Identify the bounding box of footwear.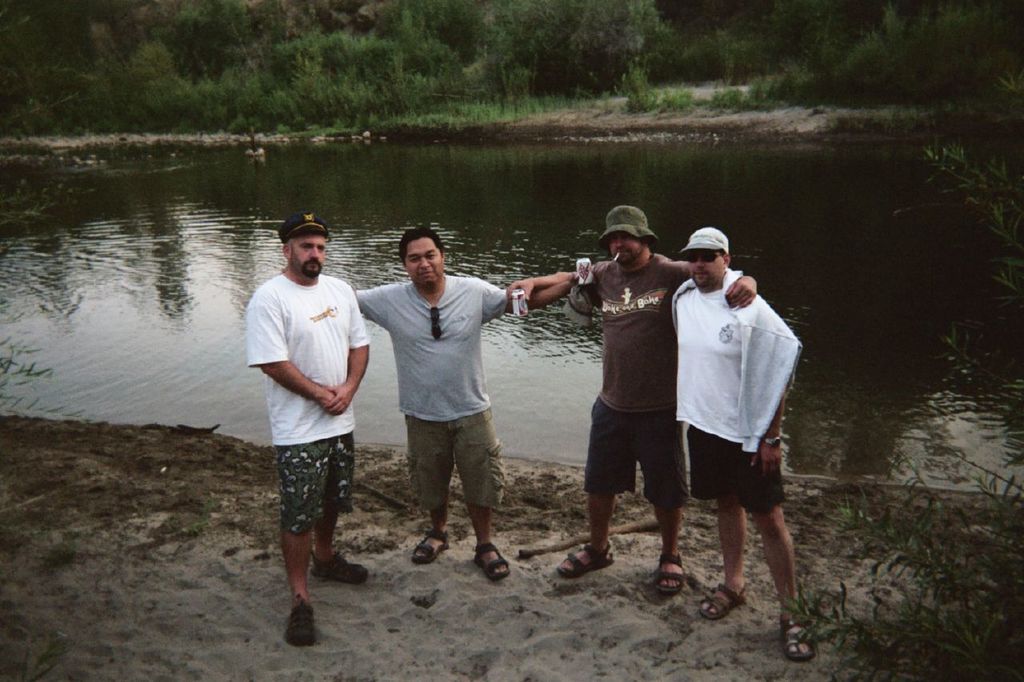
x1=466 y1=541 x2=514 y2=581.
